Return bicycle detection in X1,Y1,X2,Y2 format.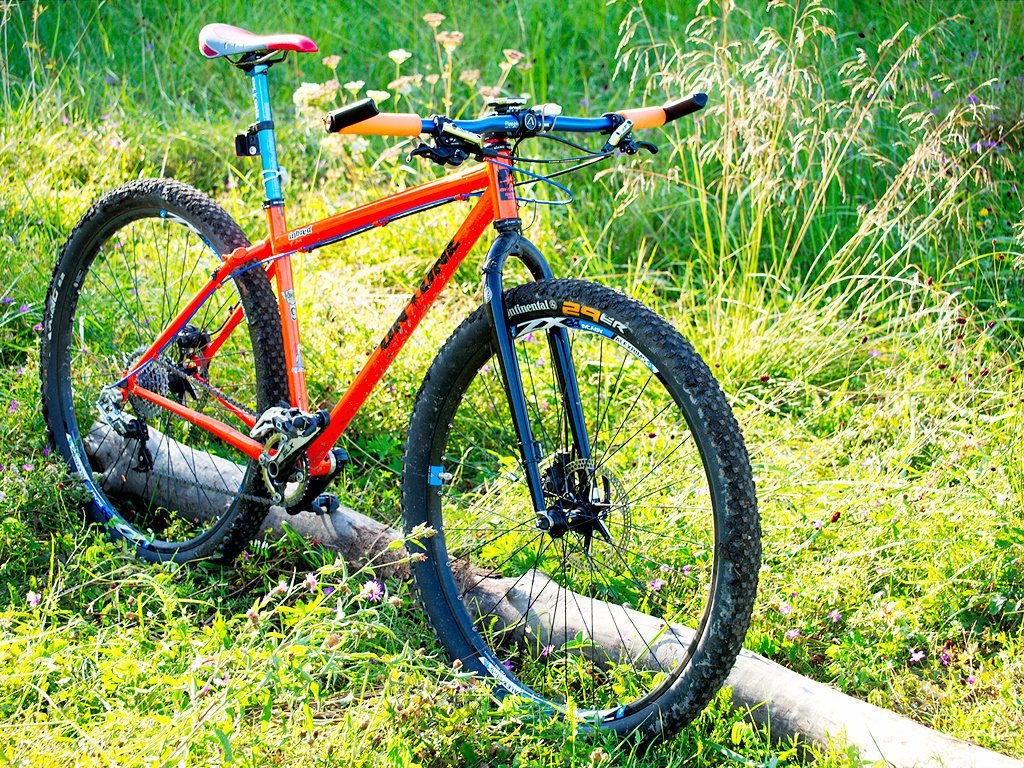
40,14,768,746.
